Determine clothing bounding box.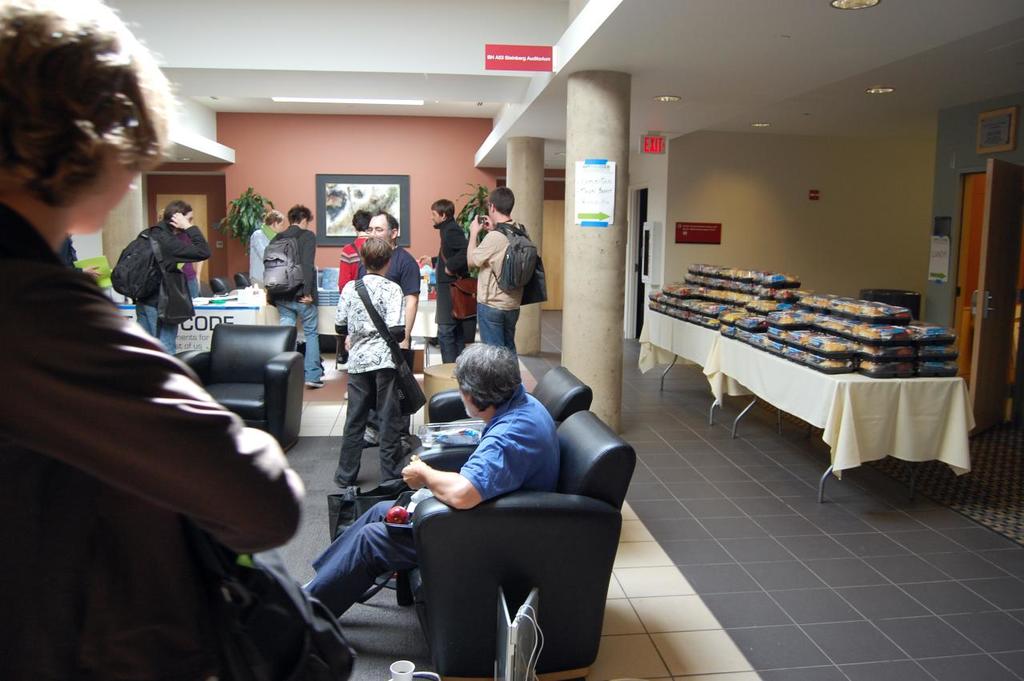
Determined: x1=329, y1=270, x2=418, y2=495.
